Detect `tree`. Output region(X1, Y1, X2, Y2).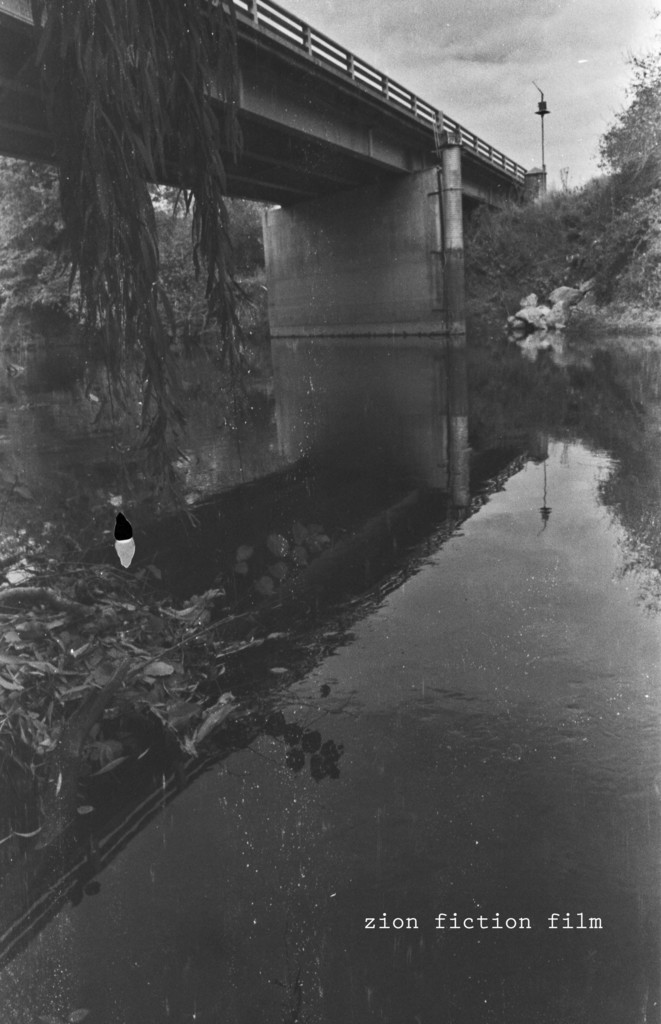
region(455, 37, 660, 347).
